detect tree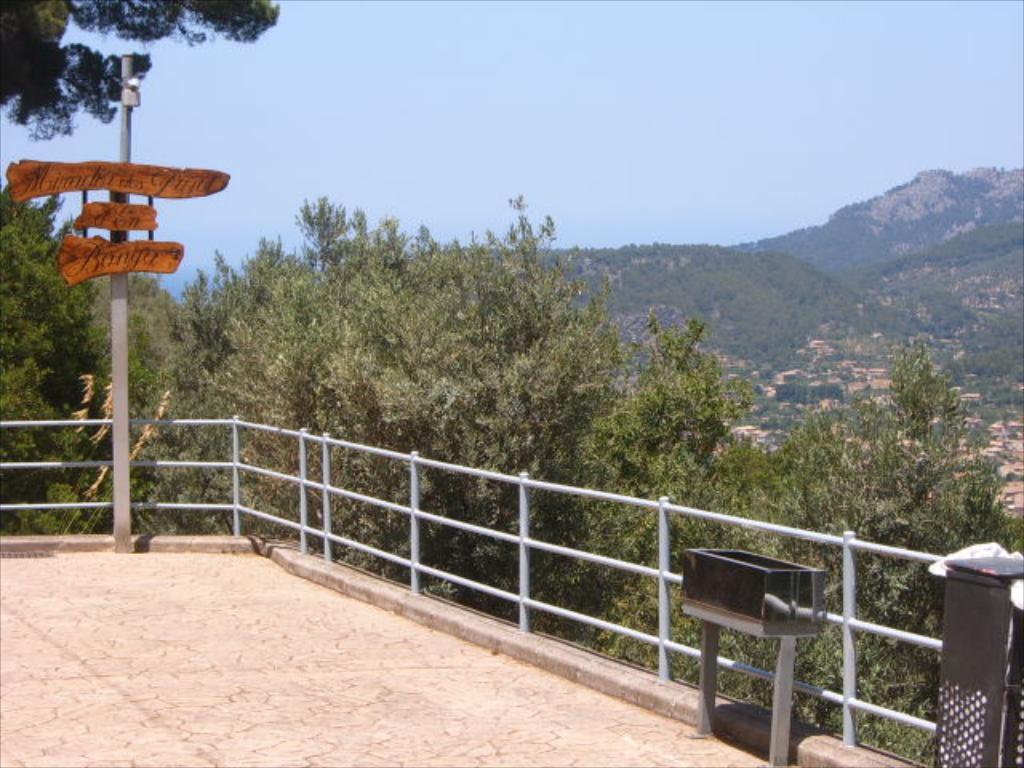
(0,0,293,141)
